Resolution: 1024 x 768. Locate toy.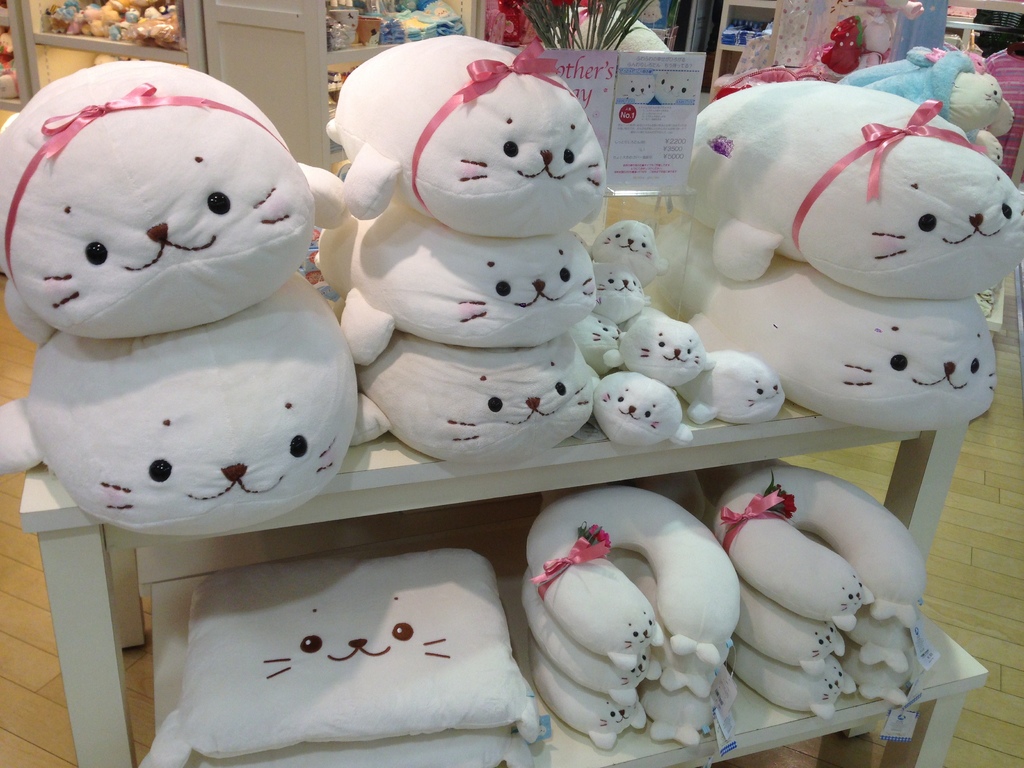
box(533, 646, 716, 755).
